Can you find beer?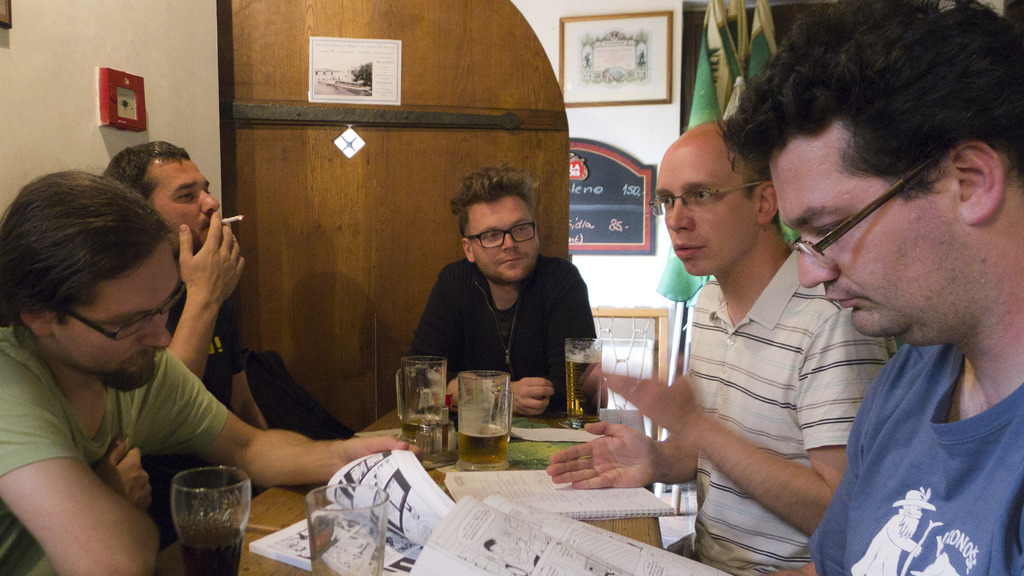
Yes, bounding box: x1=164 y1=459 x2=254 y2=575.
